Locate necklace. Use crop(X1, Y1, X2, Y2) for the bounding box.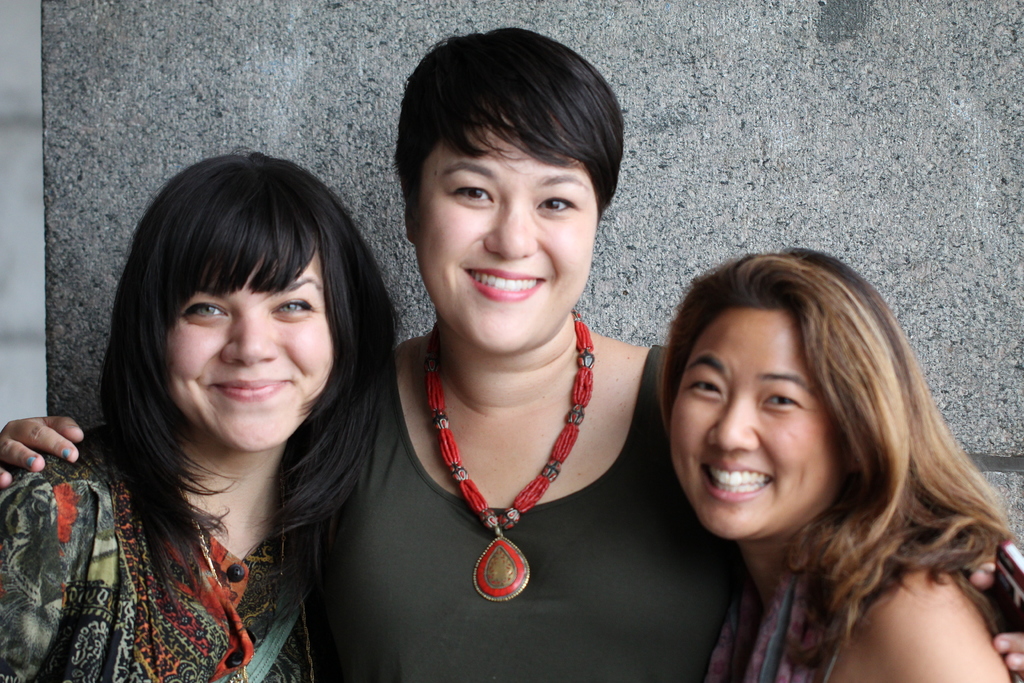
crop(443, 379, 577, 590).
